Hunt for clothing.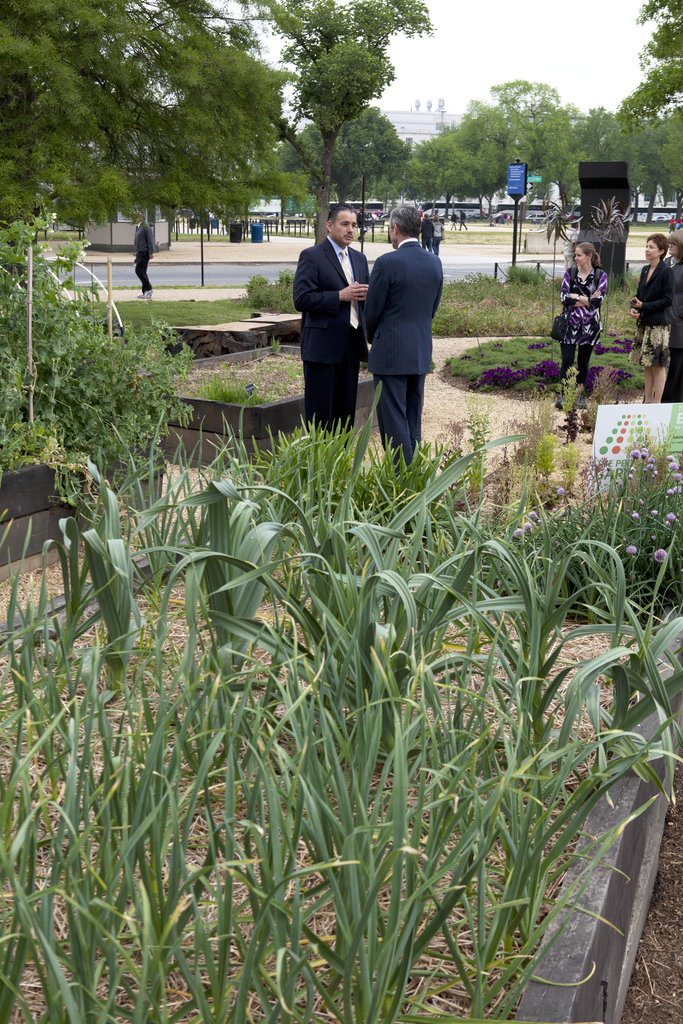
Hunted down at 453/212/458/230.
